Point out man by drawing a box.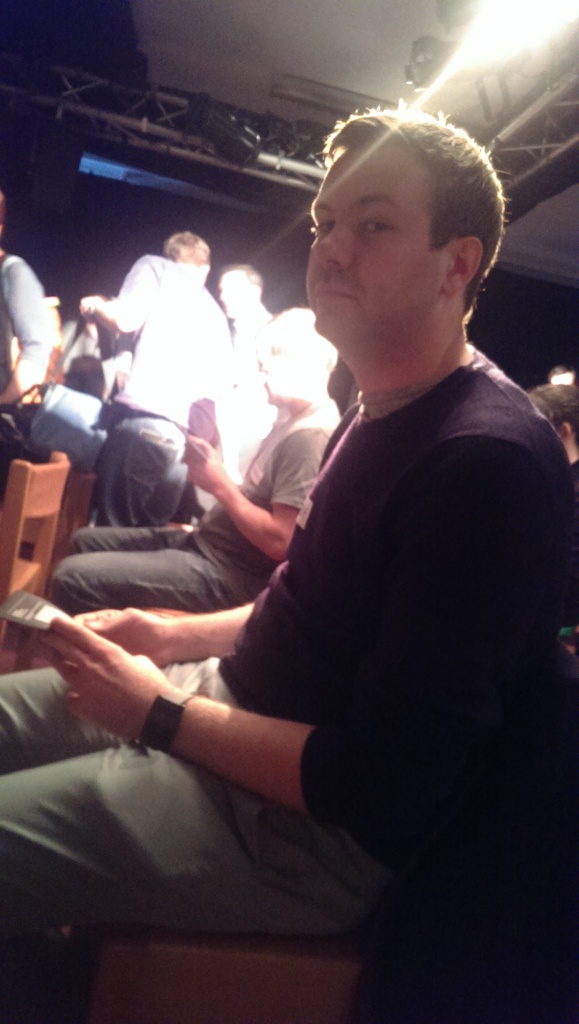
rect(218, 269, 275, 470).
